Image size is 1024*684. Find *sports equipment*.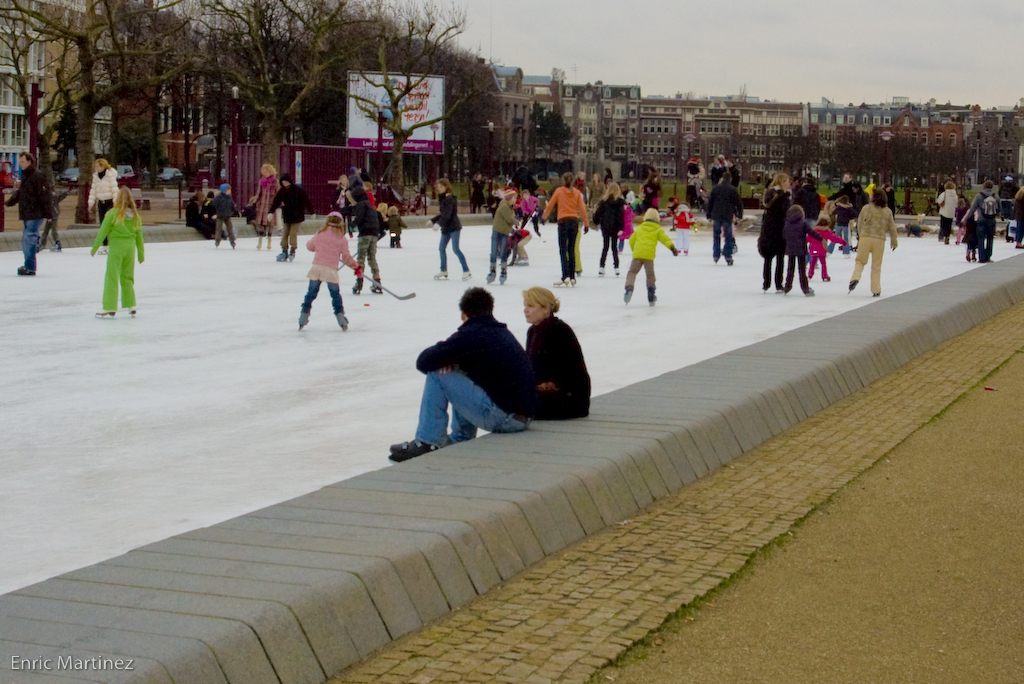
[left=365, top=304, right=370, bottom=307].
